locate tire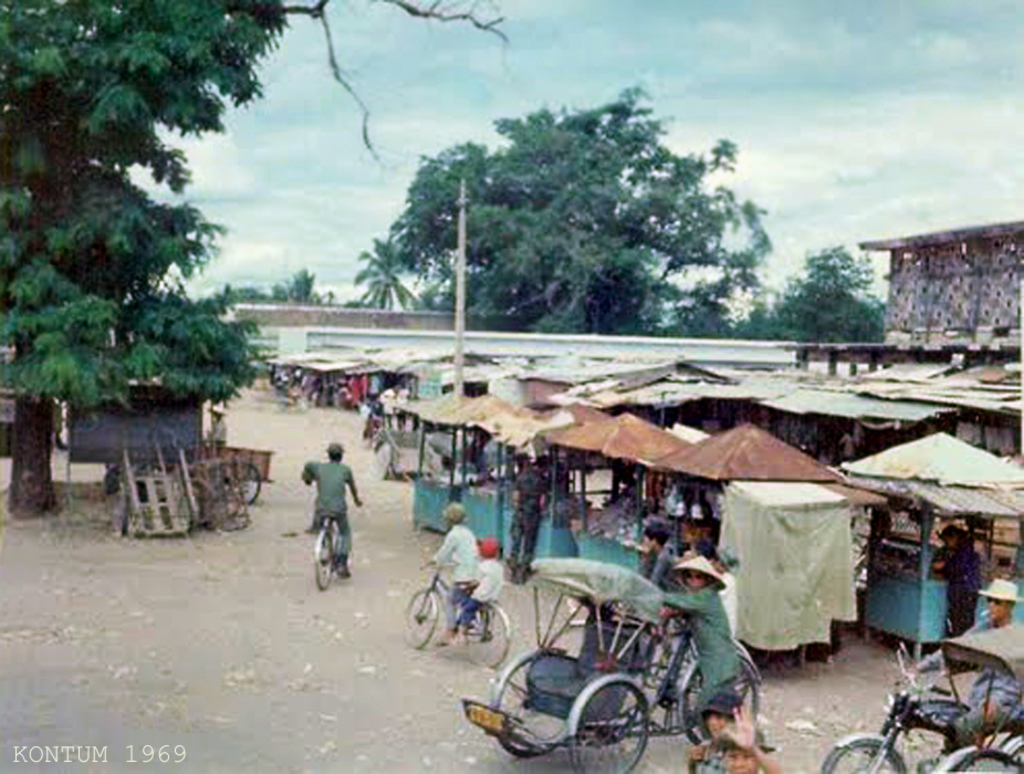
<box>460,599,514,670</box>
